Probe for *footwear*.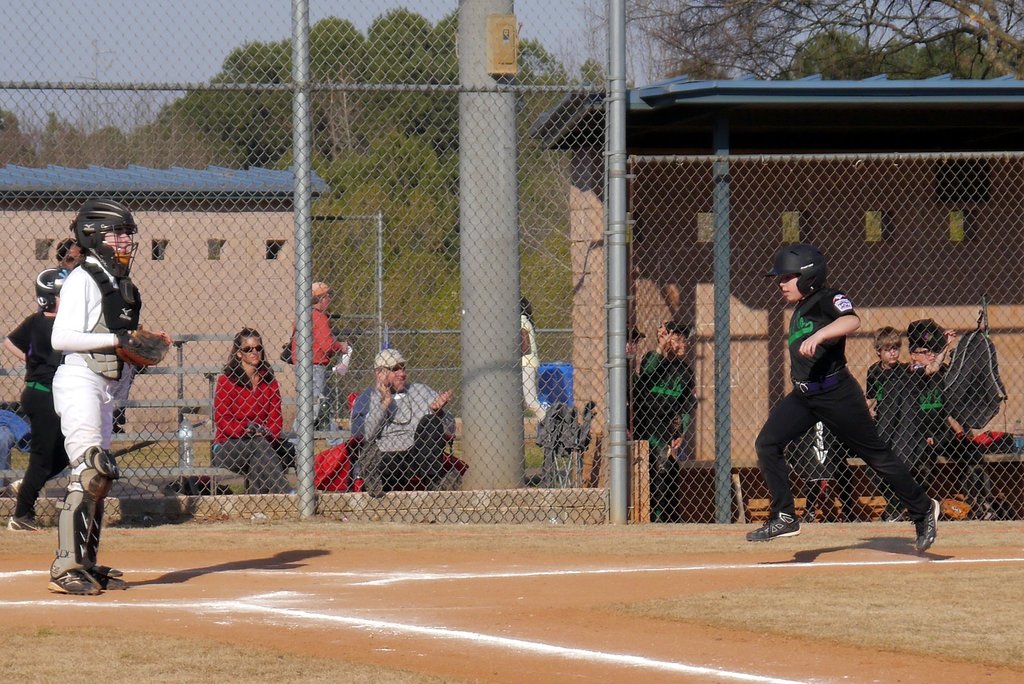
Probe result: <bbox>45, 557, 96, 599</bbox>.
